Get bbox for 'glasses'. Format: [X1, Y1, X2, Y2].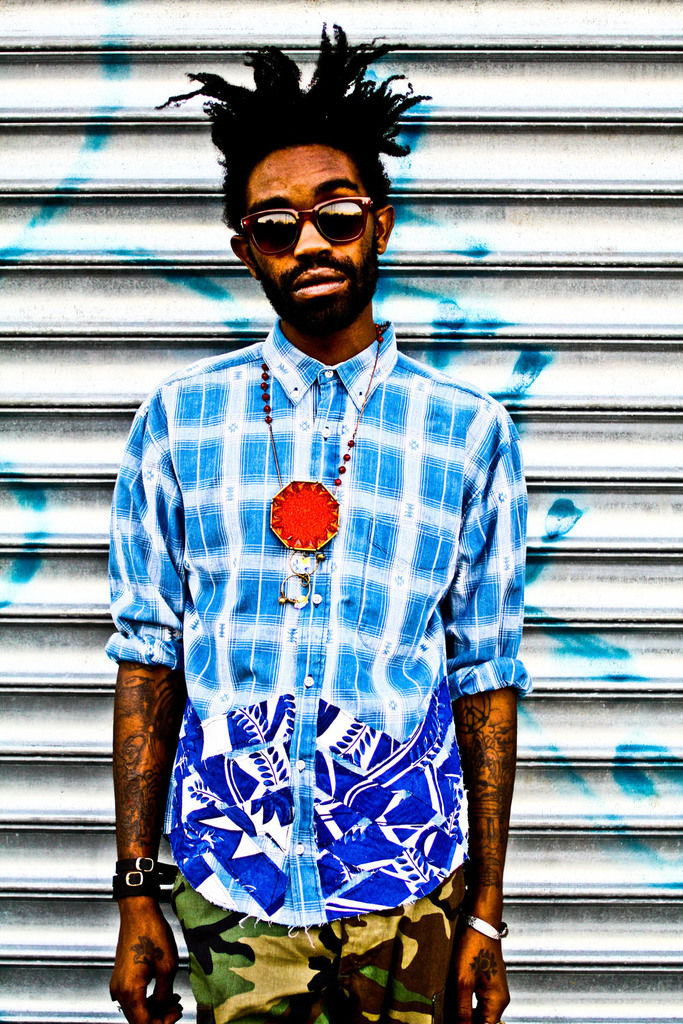
[241, 184, 379, 242].
